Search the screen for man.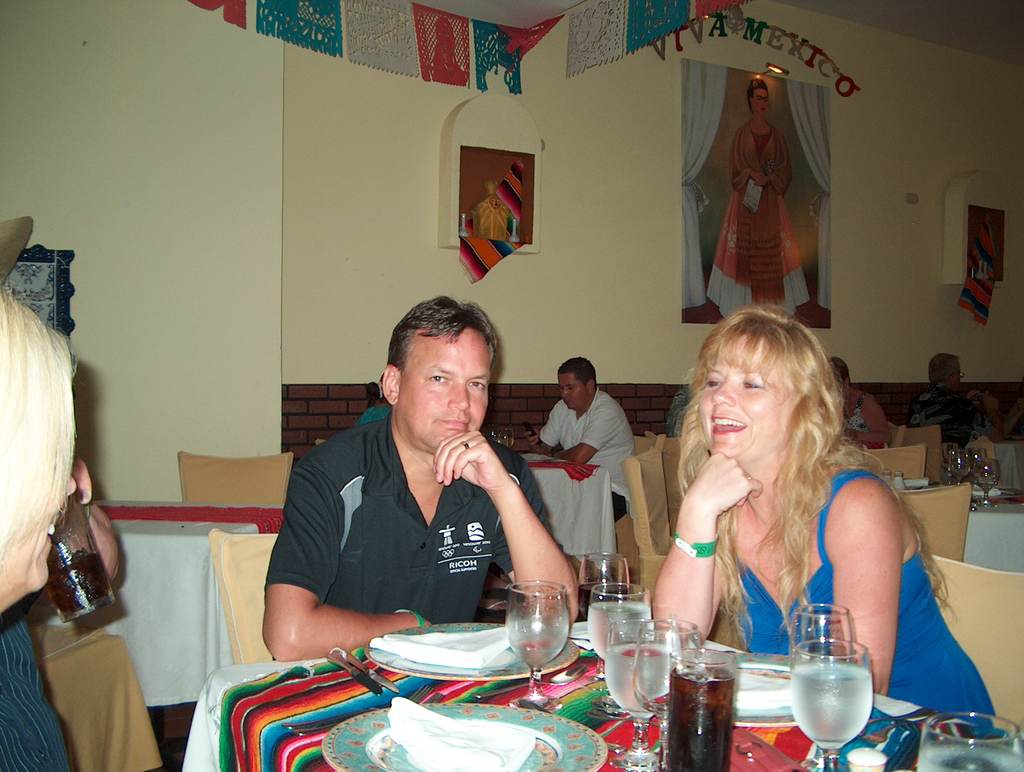
Found at (left=911, top=353, right=1009, bottom=493).
